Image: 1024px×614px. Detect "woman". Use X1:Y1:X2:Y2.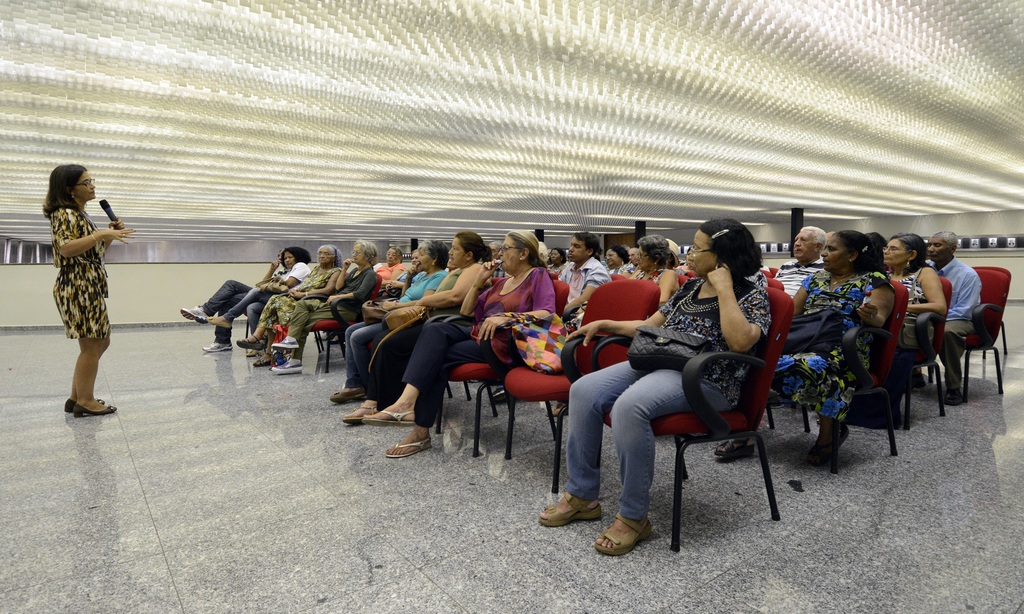
40:154:122:414.
